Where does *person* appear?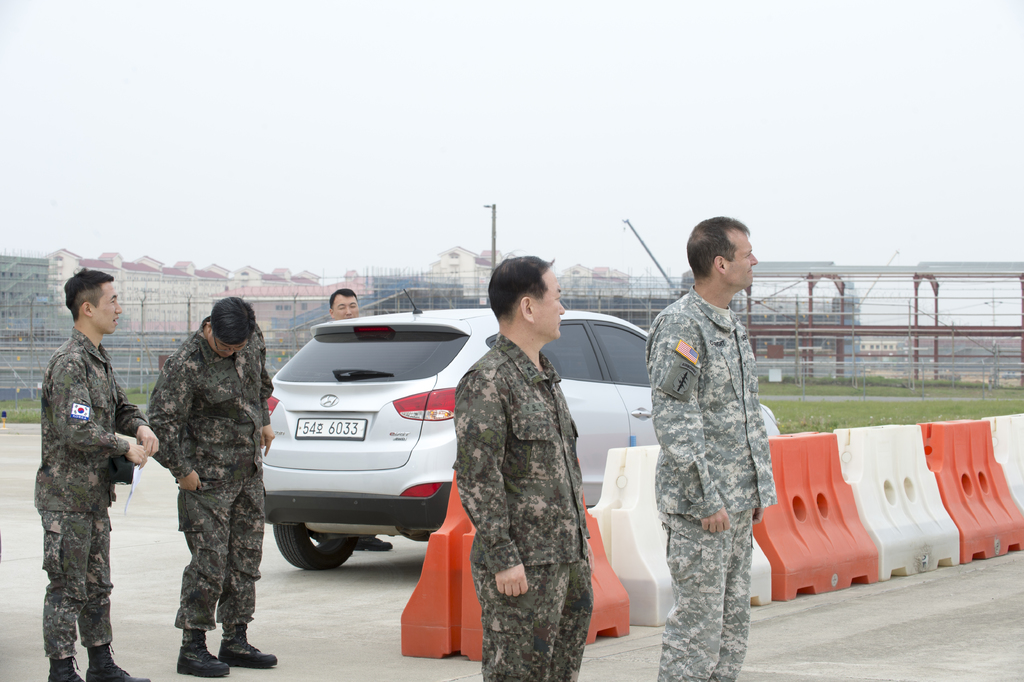
Appears at (x1=330, y1=286, x2=389, y2=556).
